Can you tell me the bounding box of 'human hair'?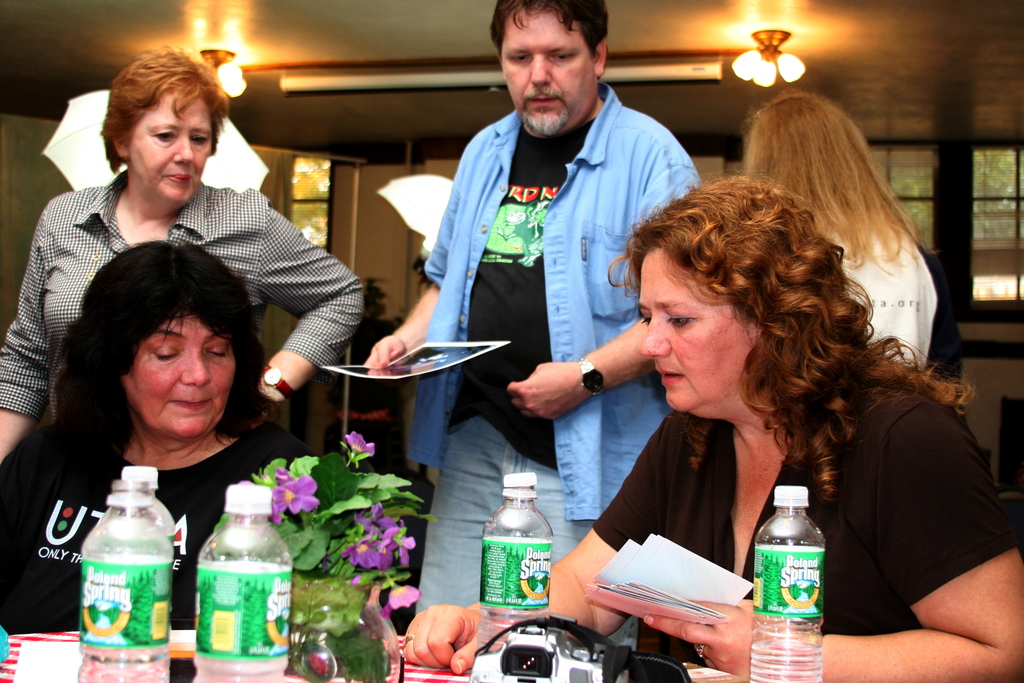
613, 120, 934, 447.
